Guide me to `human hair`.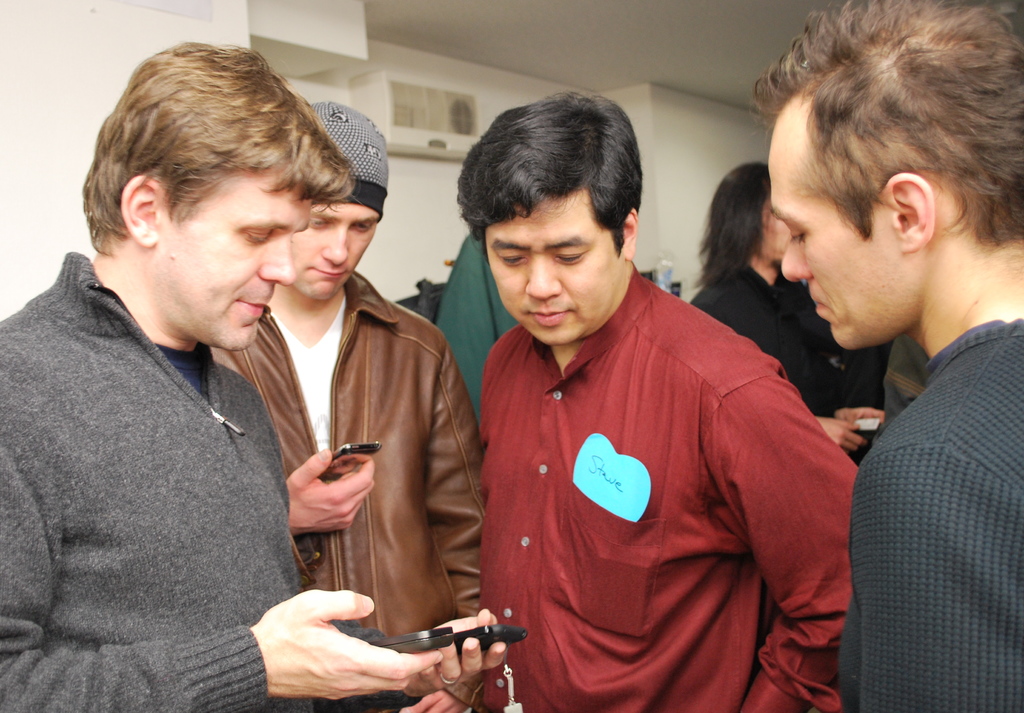
Guidance: rect(753, 0, 1023, 251).
